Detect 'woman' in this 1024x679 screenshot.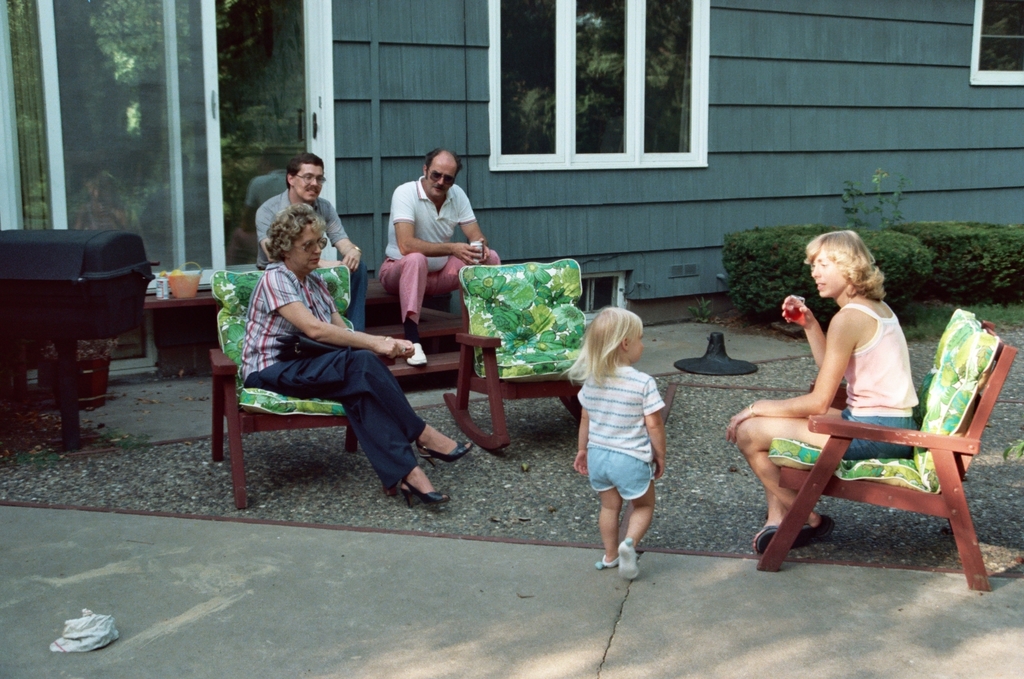
Detection: <bbox>221, 181, 441, 513</bbox>.
